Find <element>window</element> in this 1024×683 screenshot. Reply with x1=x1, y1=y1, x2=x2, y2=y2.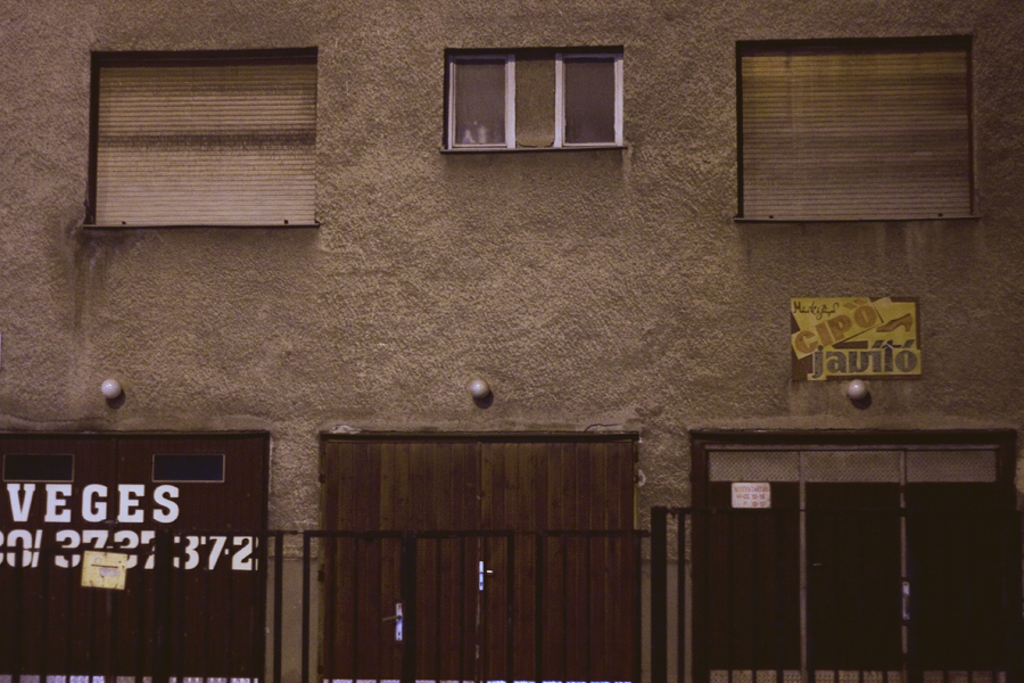
x1=735, y1=39, x2=986, y2=214.
